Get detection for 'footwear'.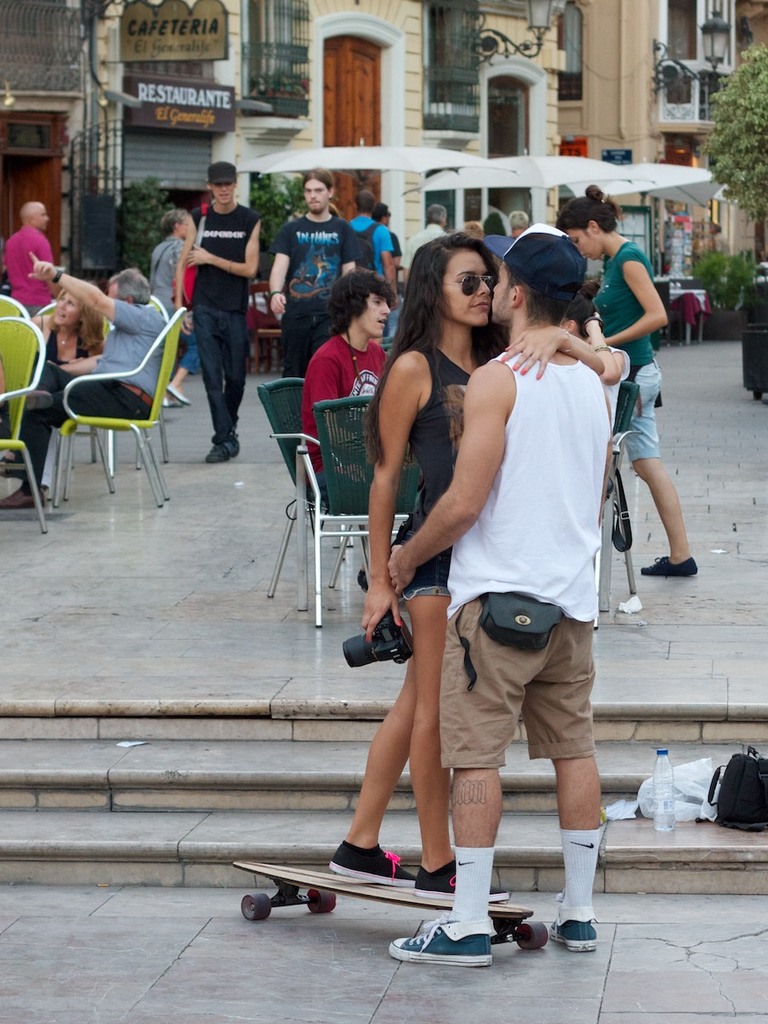
Detection: (232, 428, 241, 455).
